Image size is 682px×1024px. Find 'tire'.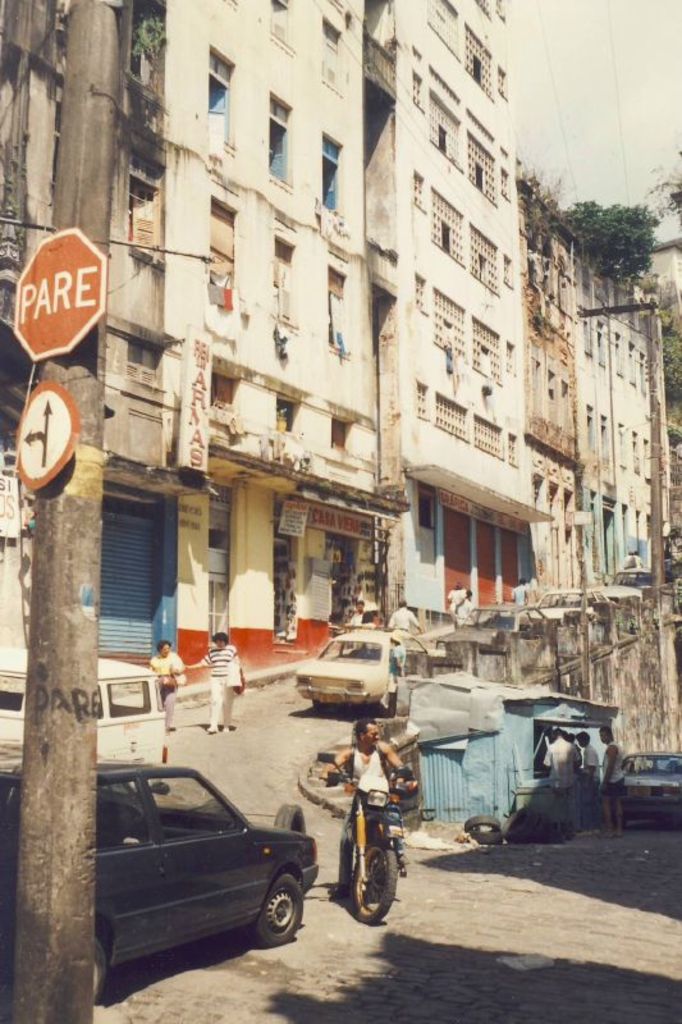
rect(270, 796, 305, 835).
